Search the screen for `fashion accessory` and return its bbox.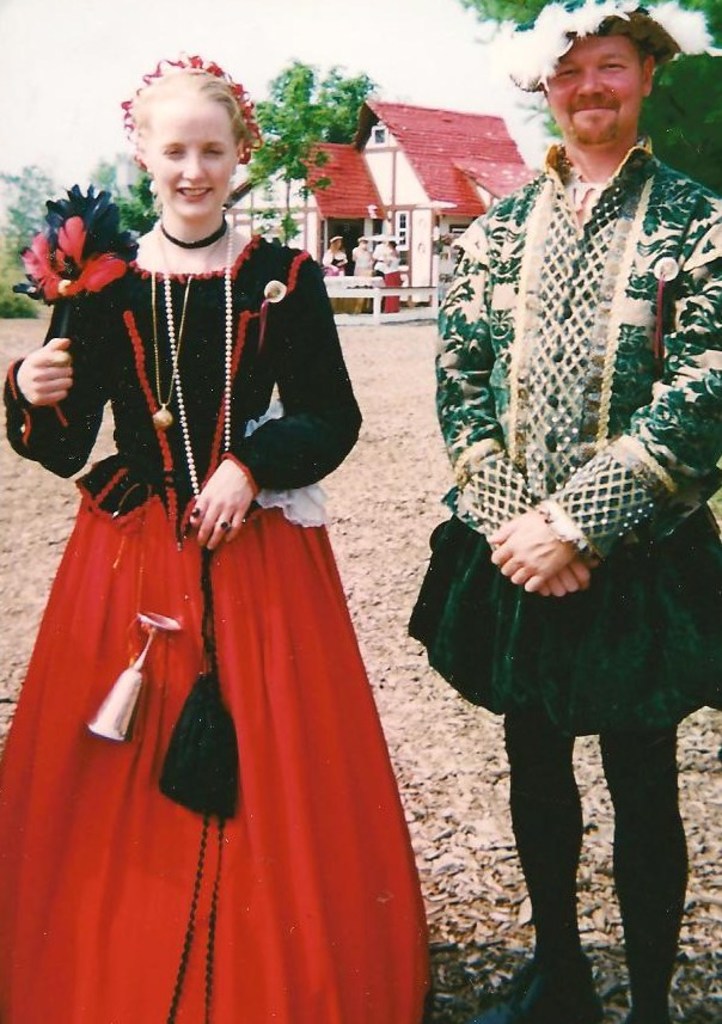
Found: (left=160, top=216, right=230, bottom=252).
